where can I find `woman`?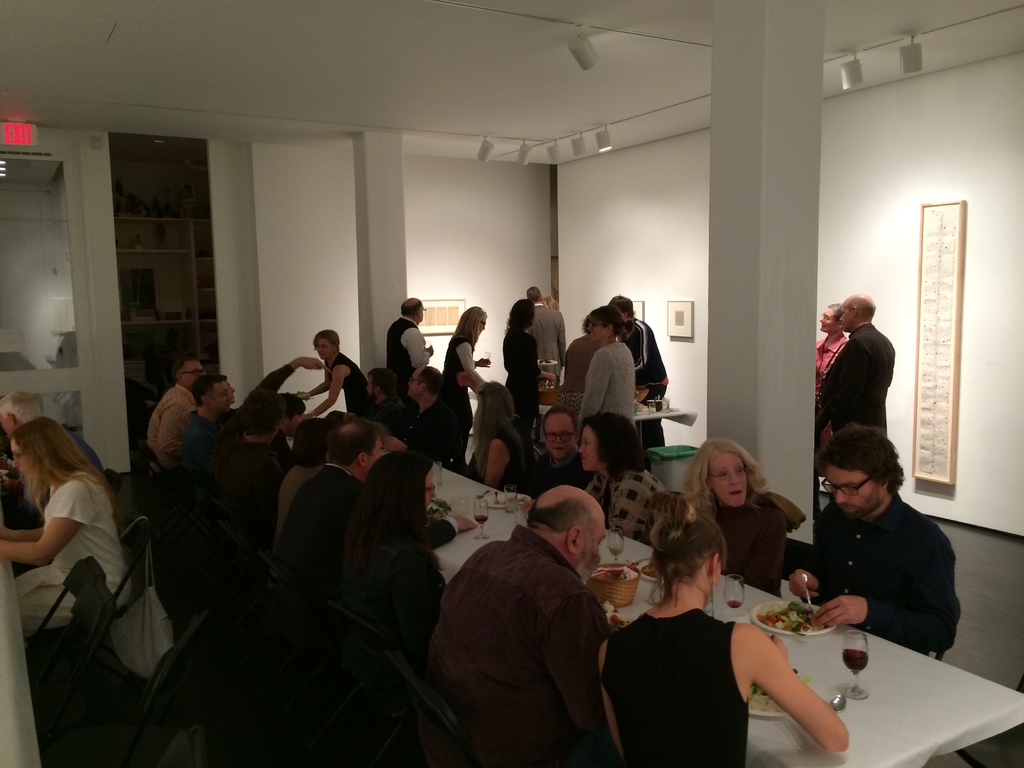
You can find it at x1=684 y1=435 x2=809 y2=604.
